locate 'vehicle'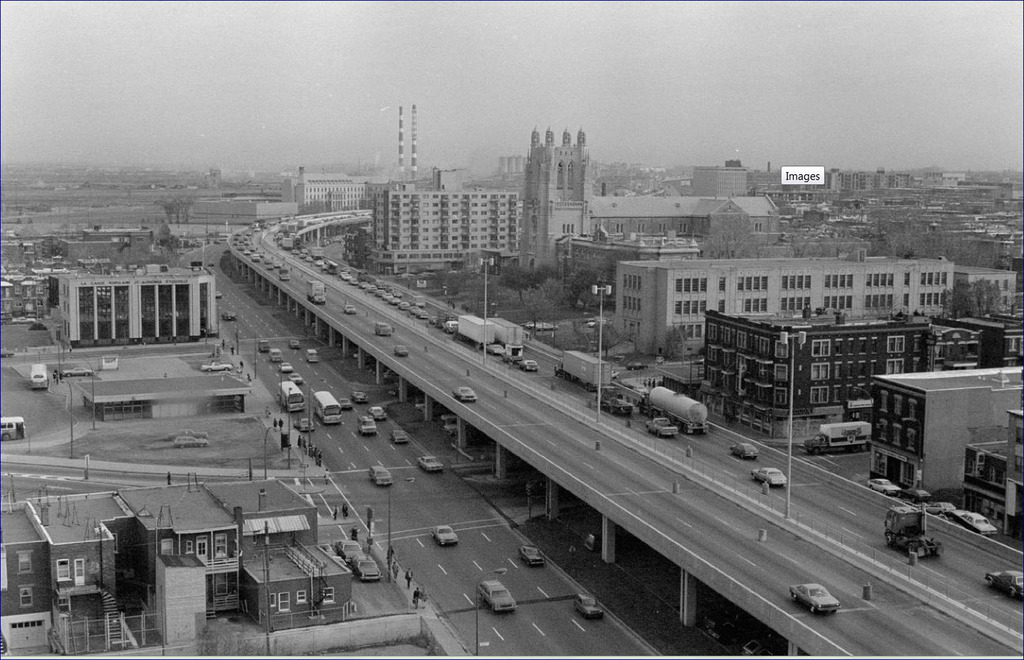
205, 262, 216, 271
